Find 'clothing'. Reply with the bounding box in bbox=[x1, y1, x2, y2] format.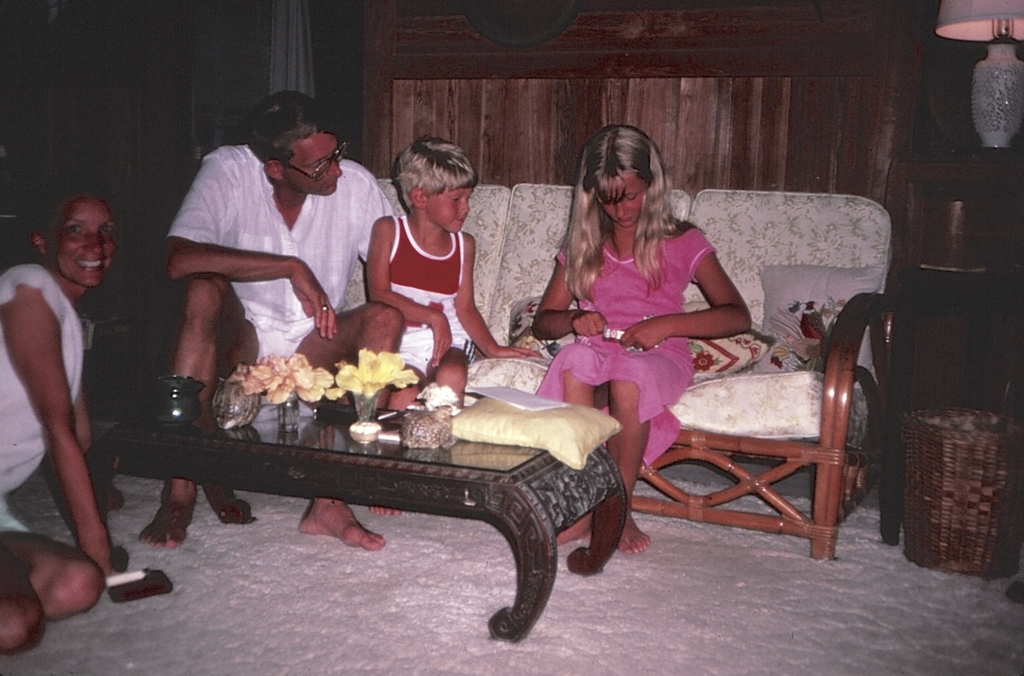
bbox=[163, 119, 384, 364].
